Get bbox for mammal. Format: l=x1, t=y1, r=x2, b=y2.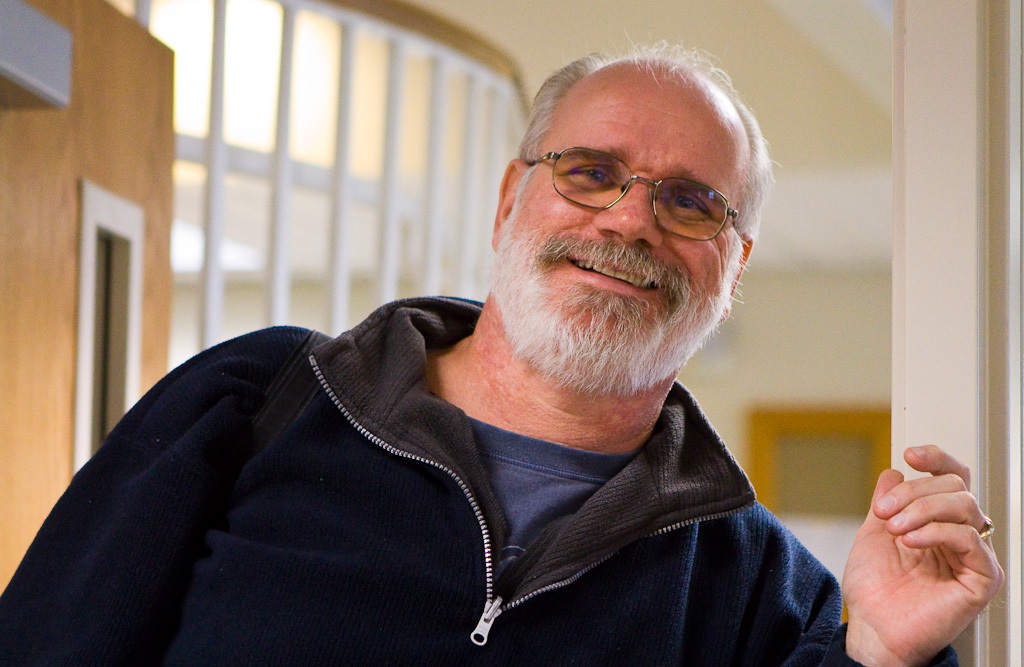
l=0, t=34, r=1012, b=666.
